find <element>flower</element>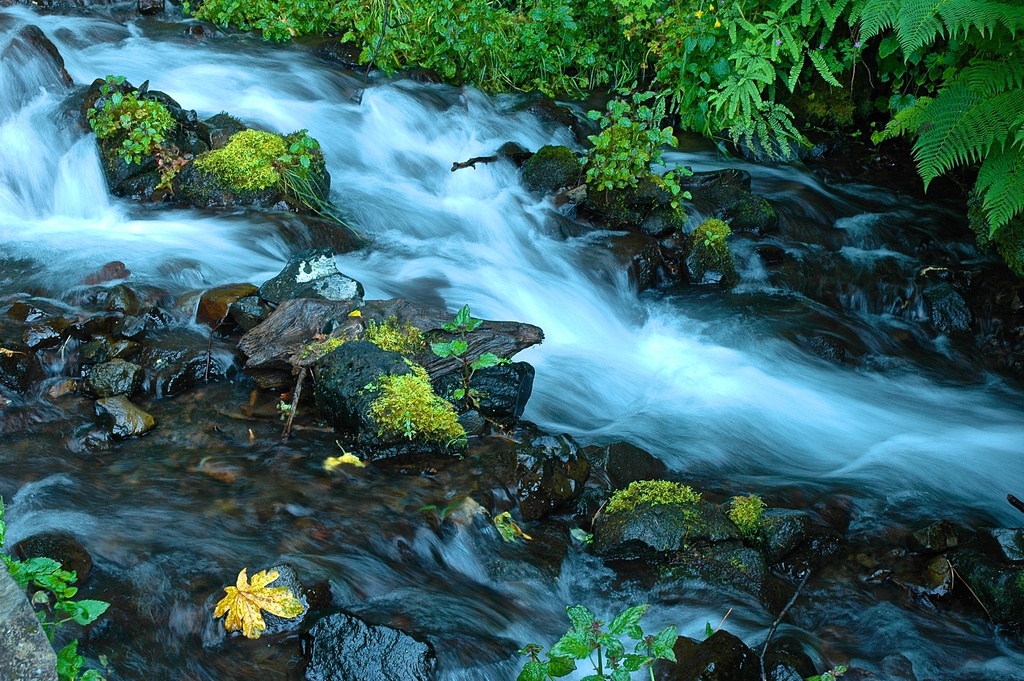
crop(209, 557, 301, 643)
